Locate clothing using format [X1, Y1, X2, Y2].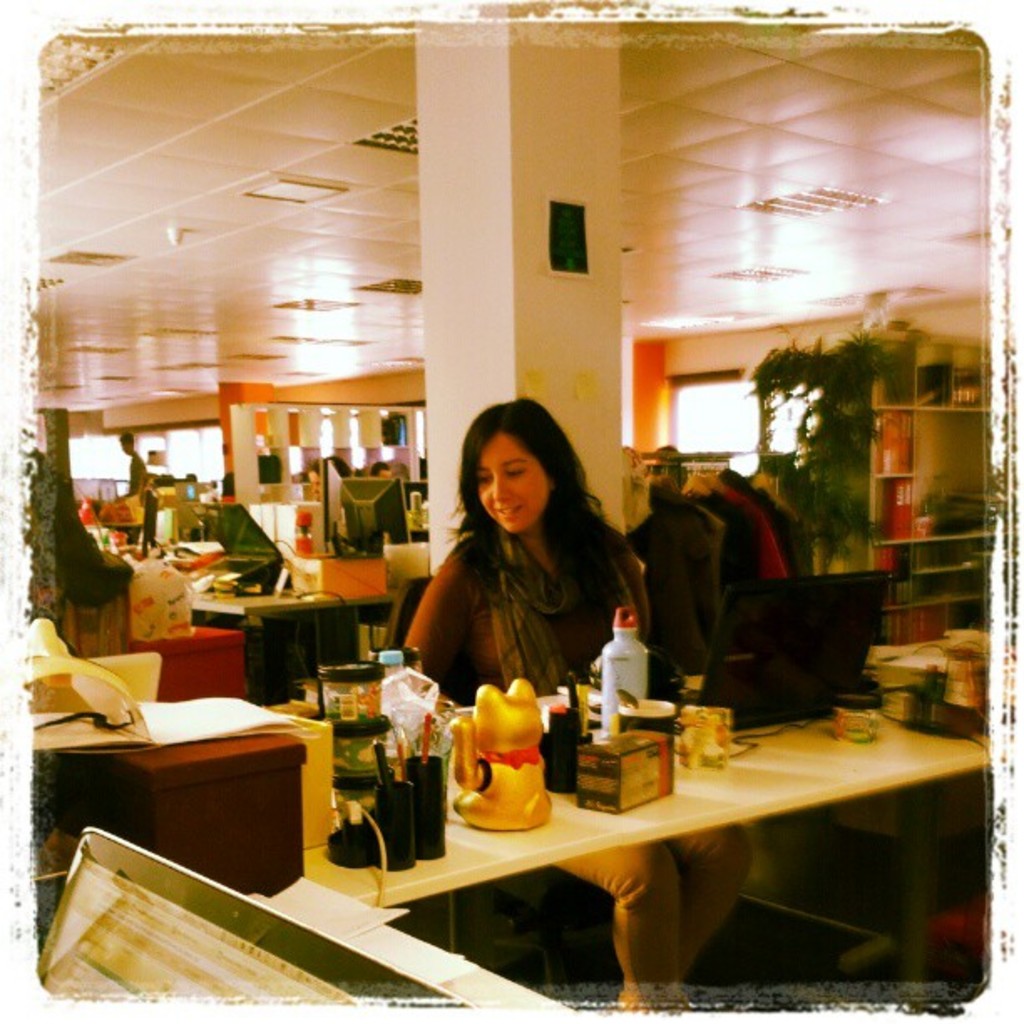
[125, 460, 142, 502].
